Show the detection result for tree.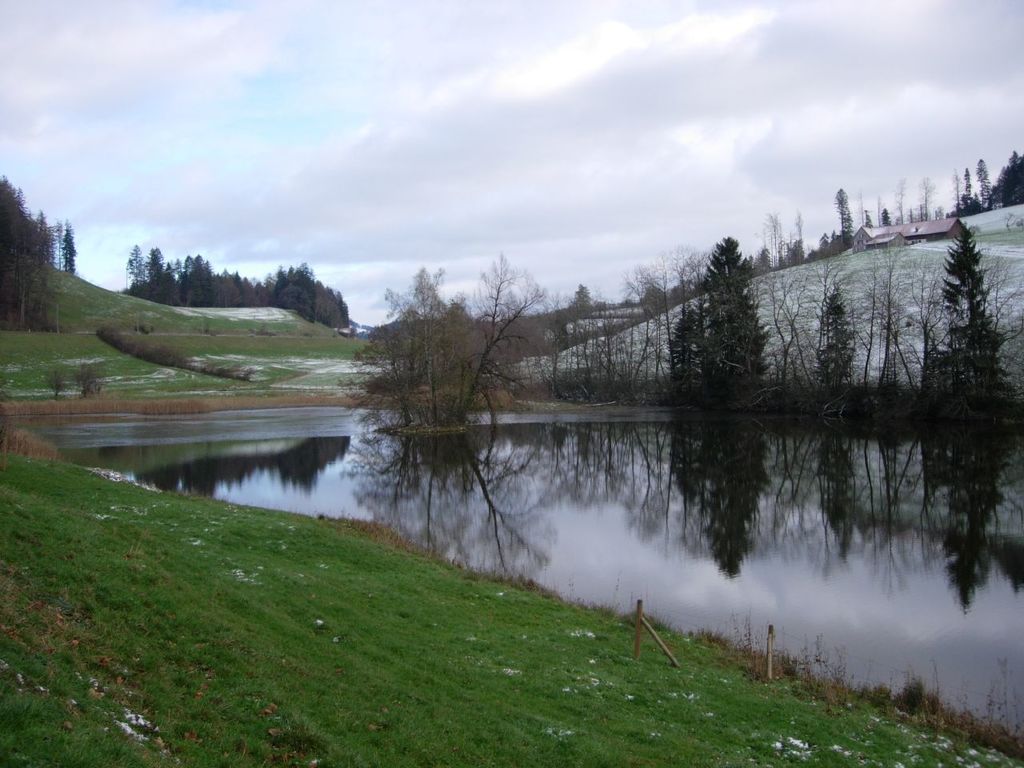
box(991, 148, 1023, 210).
